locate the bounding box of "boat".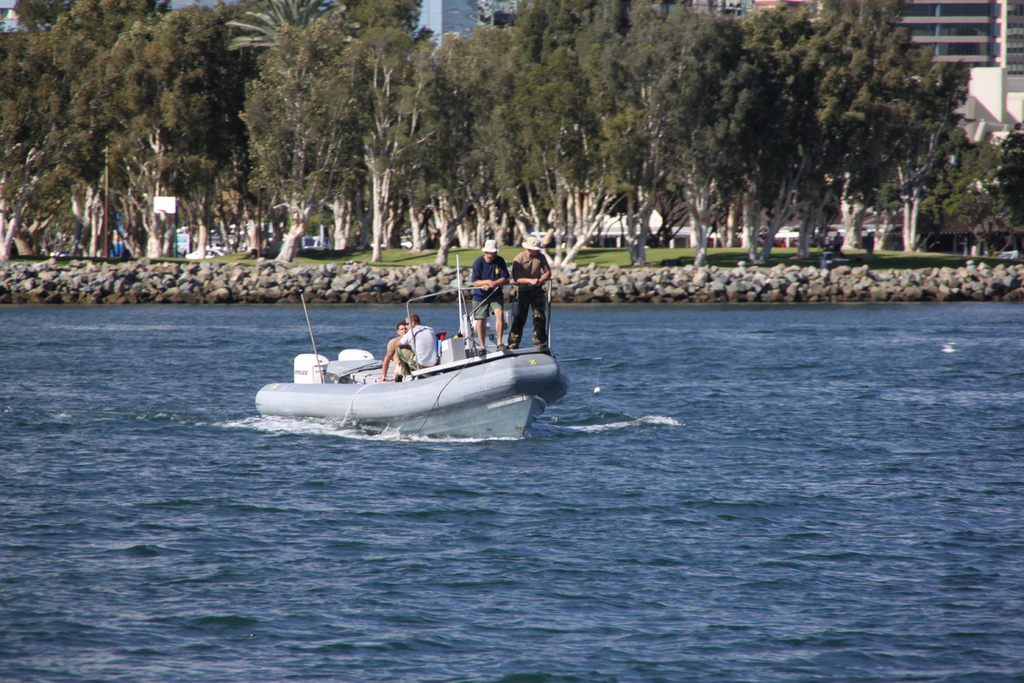
Bounding box: 250/252/571/445.
